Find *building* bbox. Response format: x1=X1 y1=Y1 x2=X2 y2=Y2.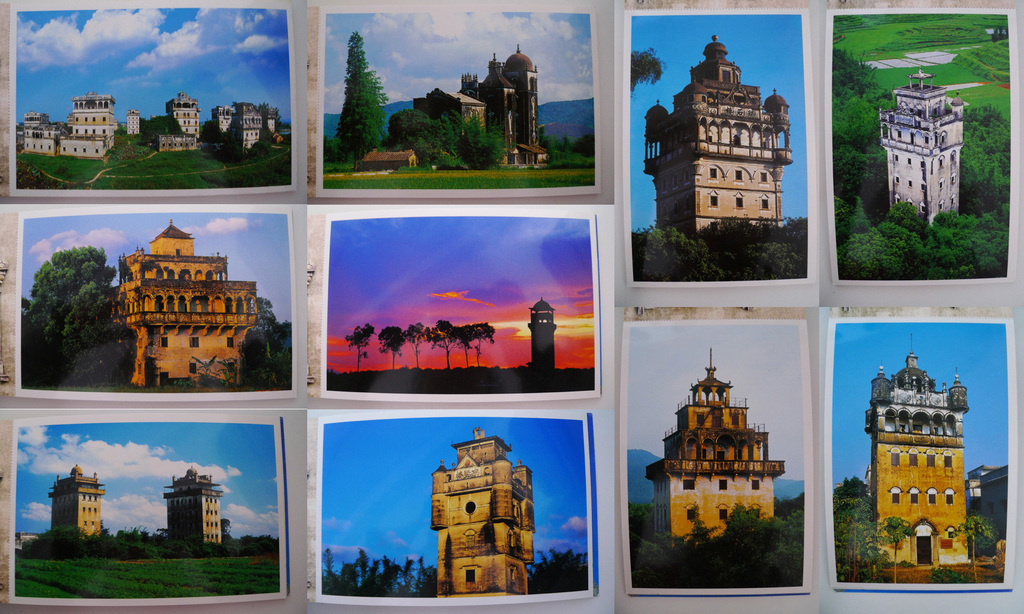
x1=644 y1=34 x2=795 y2=244.
